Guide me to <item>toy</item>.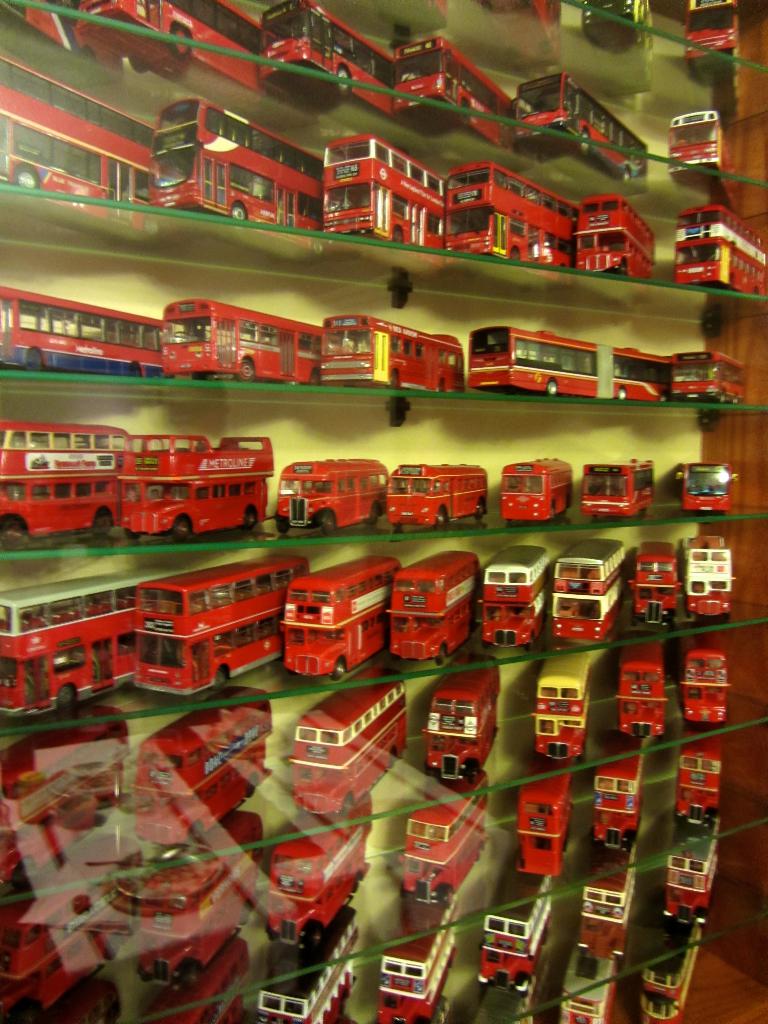
Guidance: x1=79, y1=0, x2=262, y2=106.
